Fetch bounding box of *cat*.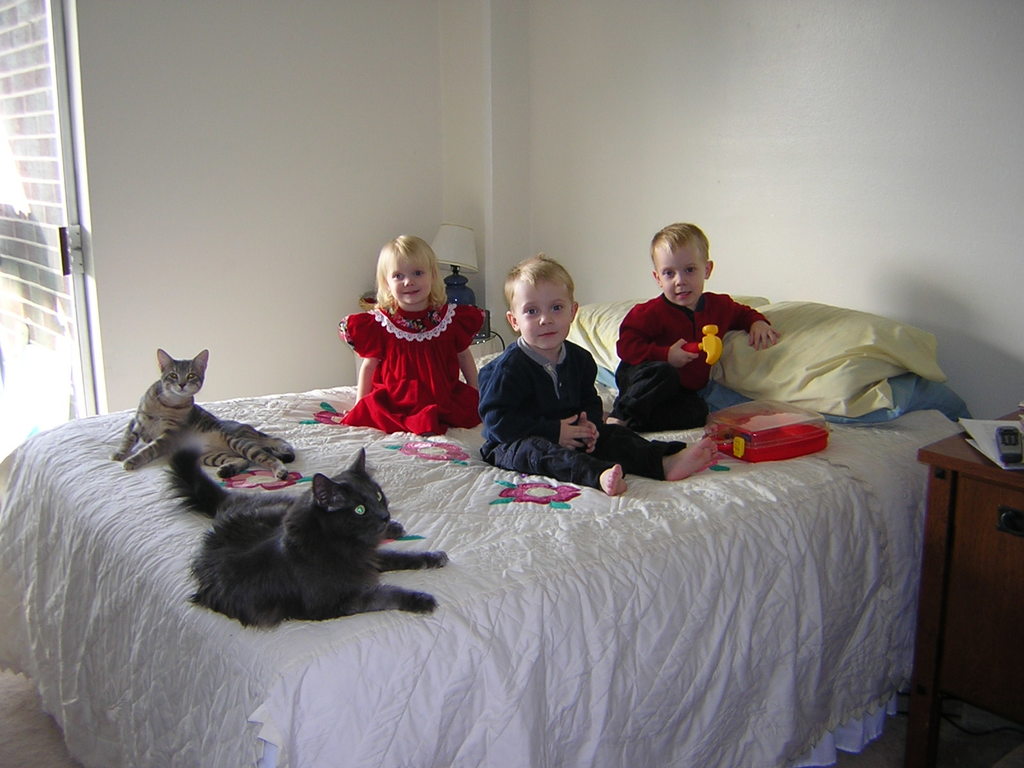
Bbox: bbox=[159, 438, 451, 633].
